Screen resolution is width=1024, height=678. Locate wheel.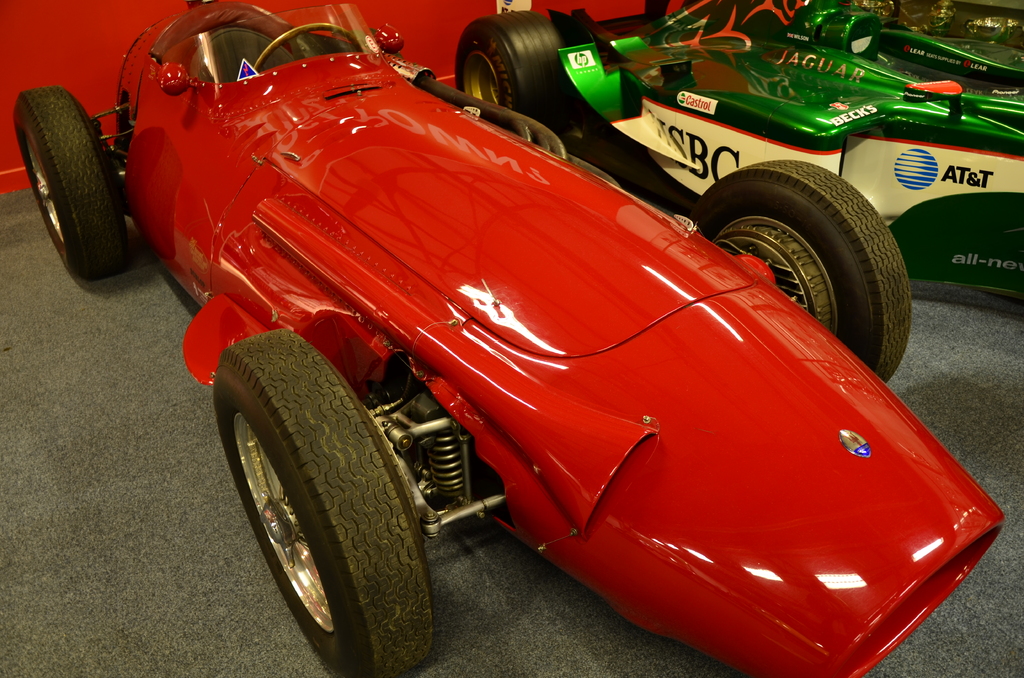
[15,83,125,281].
